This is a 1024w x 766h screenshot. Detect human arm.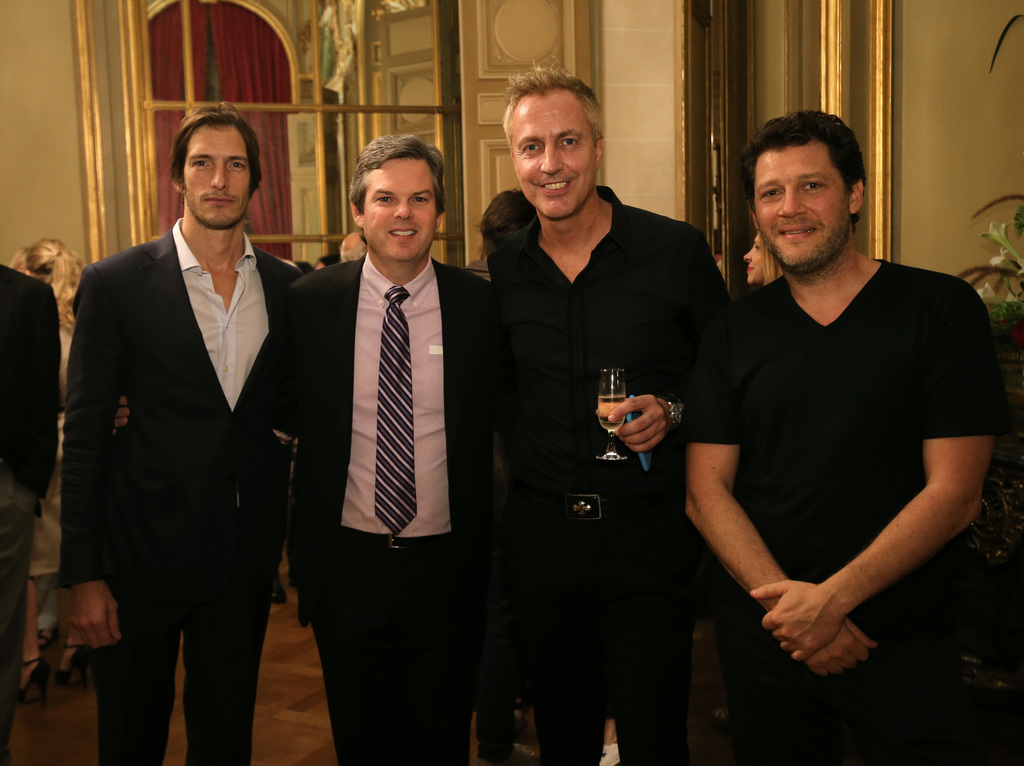
735 283 1004 666.
